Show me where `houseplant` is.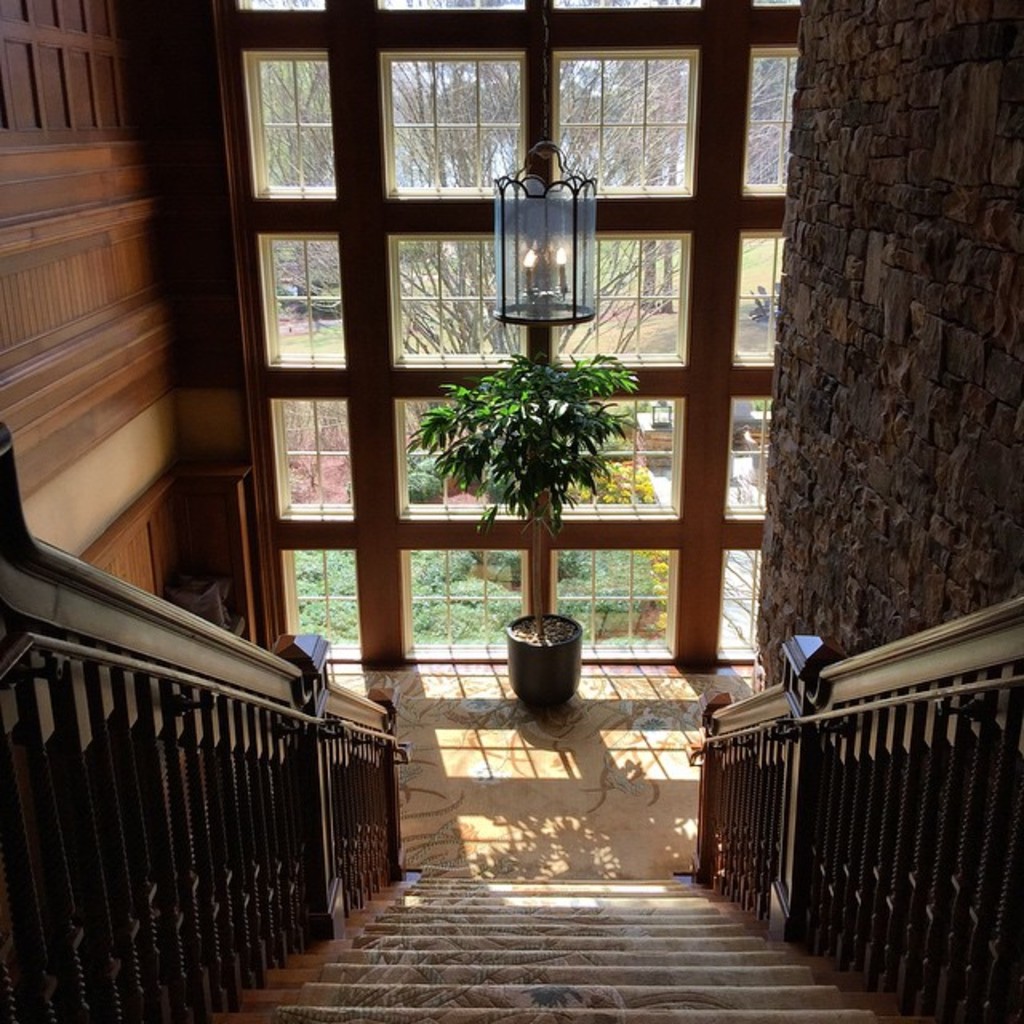
`houseplant` is at (402, 342, 640, 709).
